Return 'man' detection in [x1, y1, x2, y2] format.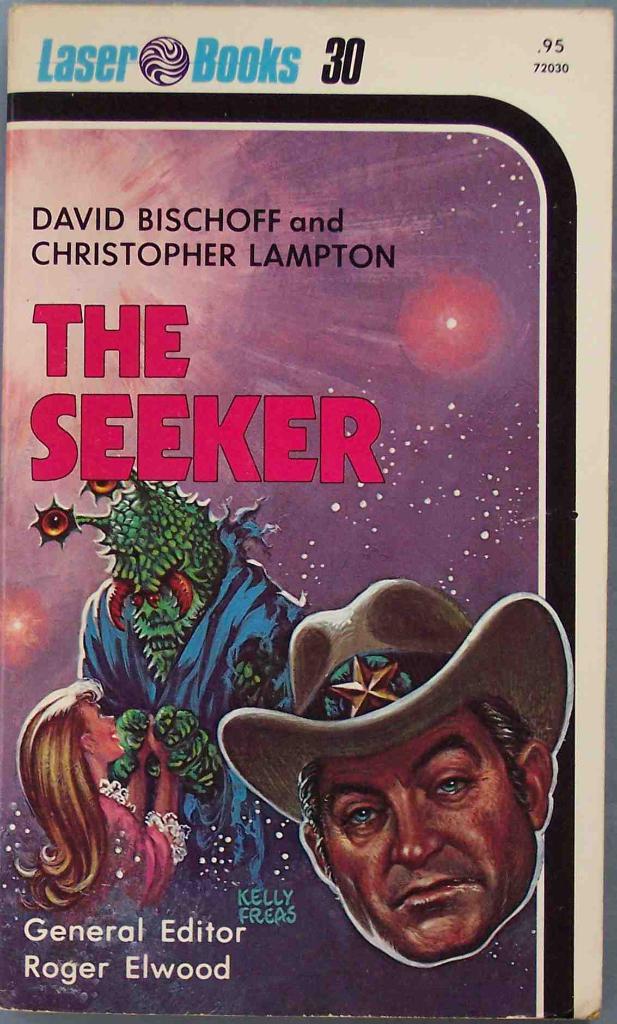
[179, 563, 600, 1011].
